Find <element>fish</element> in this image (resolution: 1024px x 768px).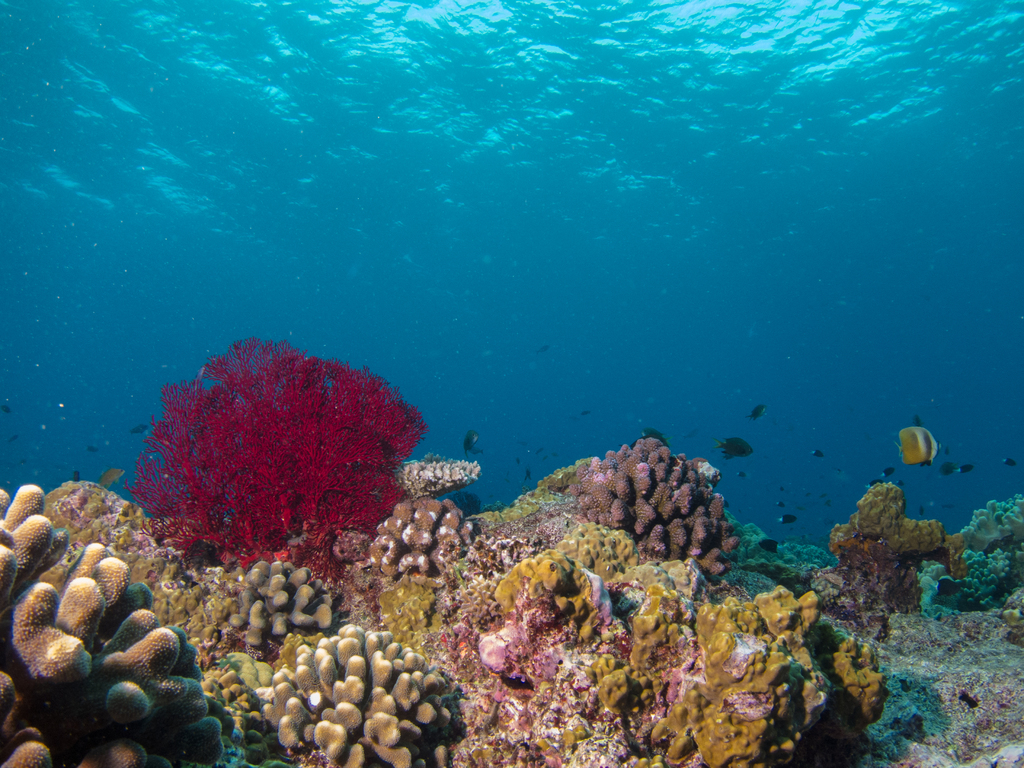
461:431:484:456.
